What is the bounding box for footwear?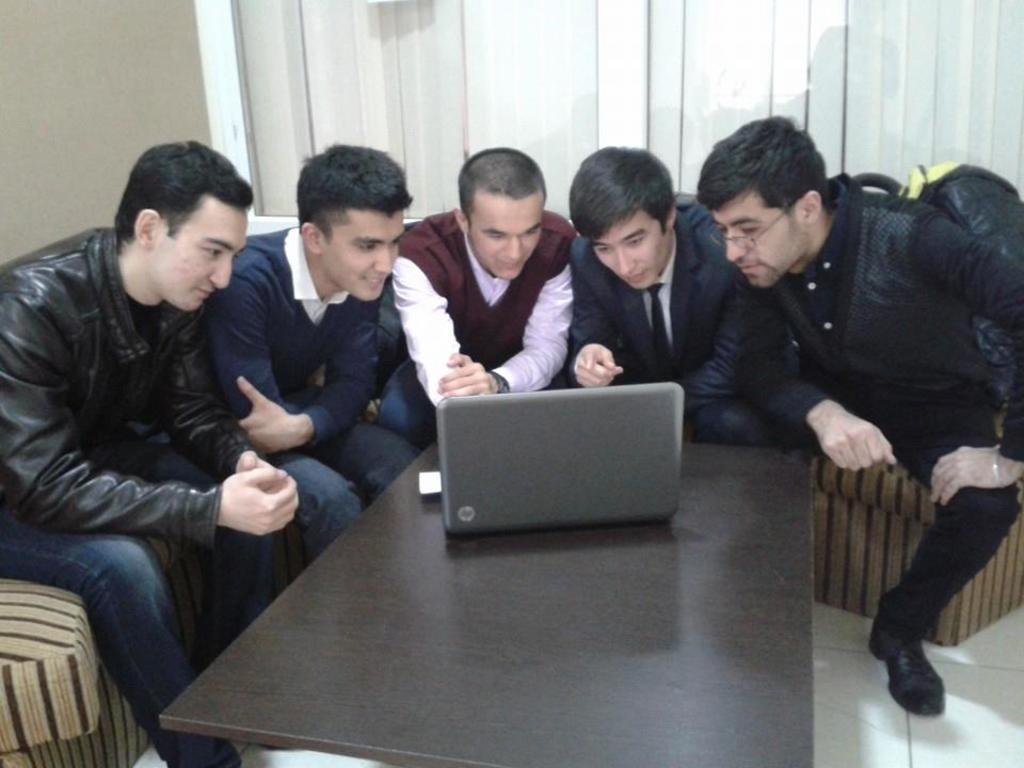
region(871, 621, 939, 713).
